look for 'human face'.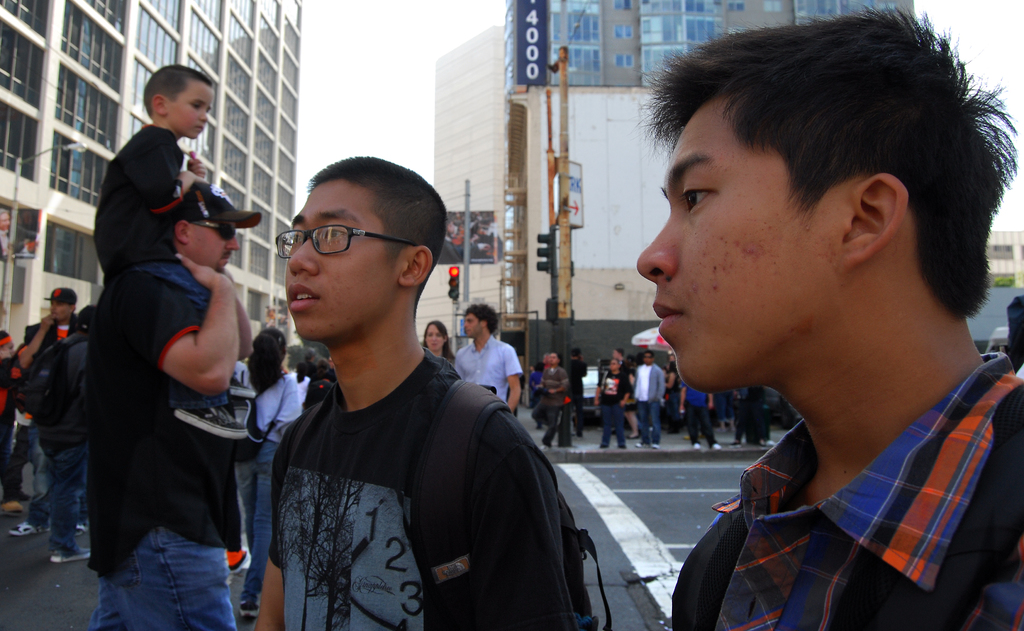
Found: detection(465, 316, 477, 334).
